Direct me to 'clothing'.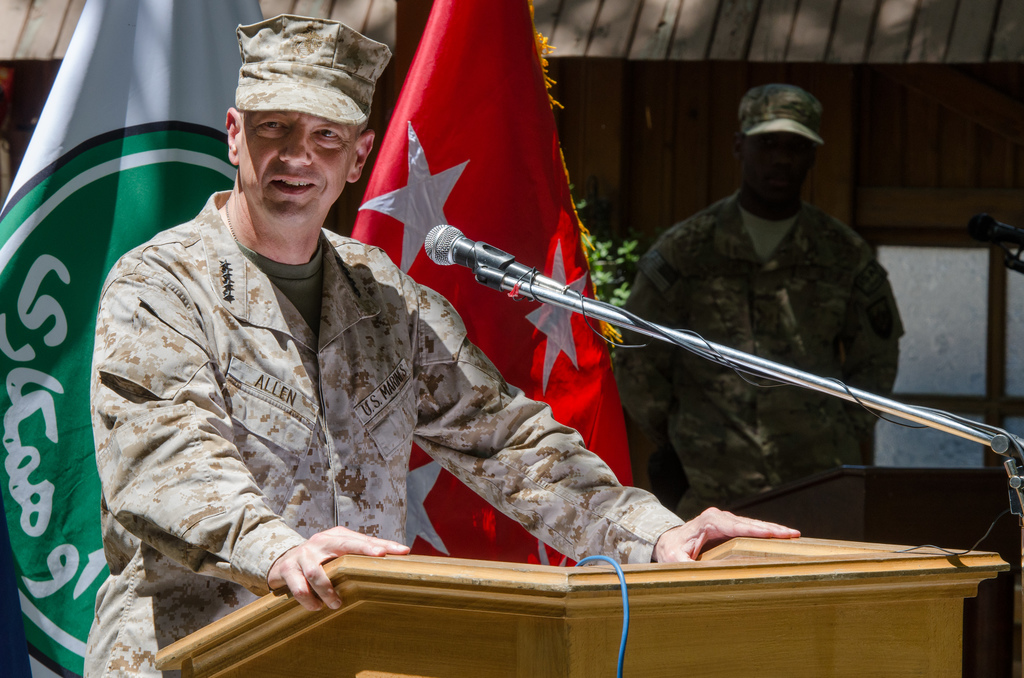
Direction: {"left": 604, "top": 180, "right": 902, "bottom": 528}.
